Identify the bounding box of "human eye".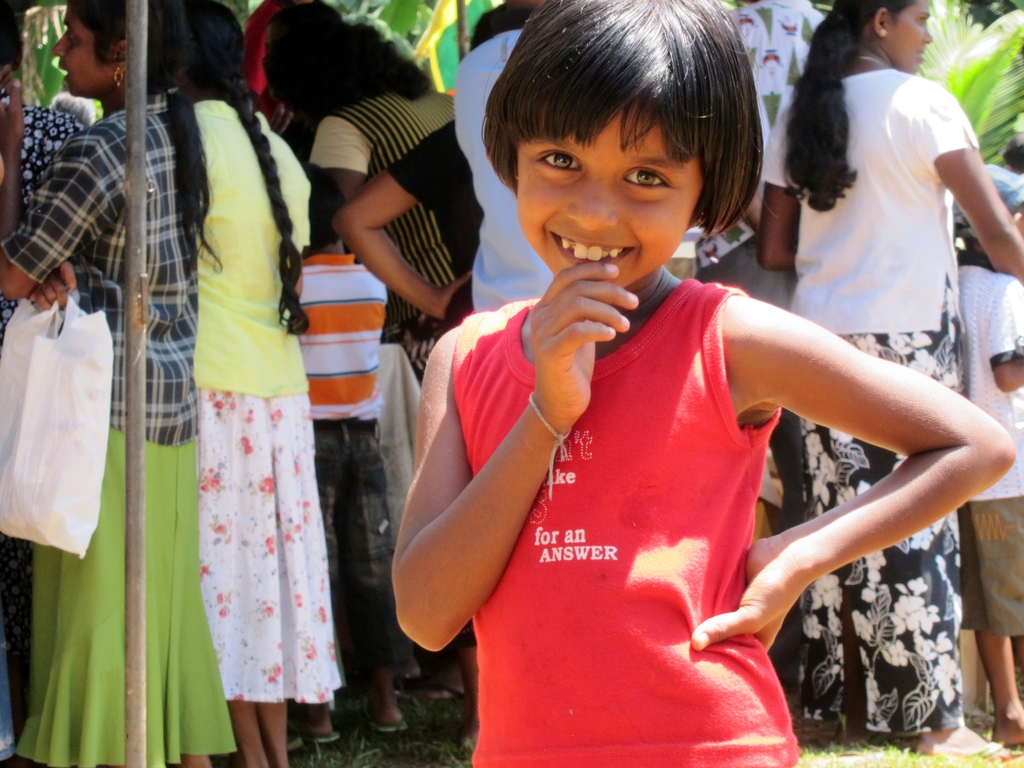
box=[618, 165, 673, 190].
